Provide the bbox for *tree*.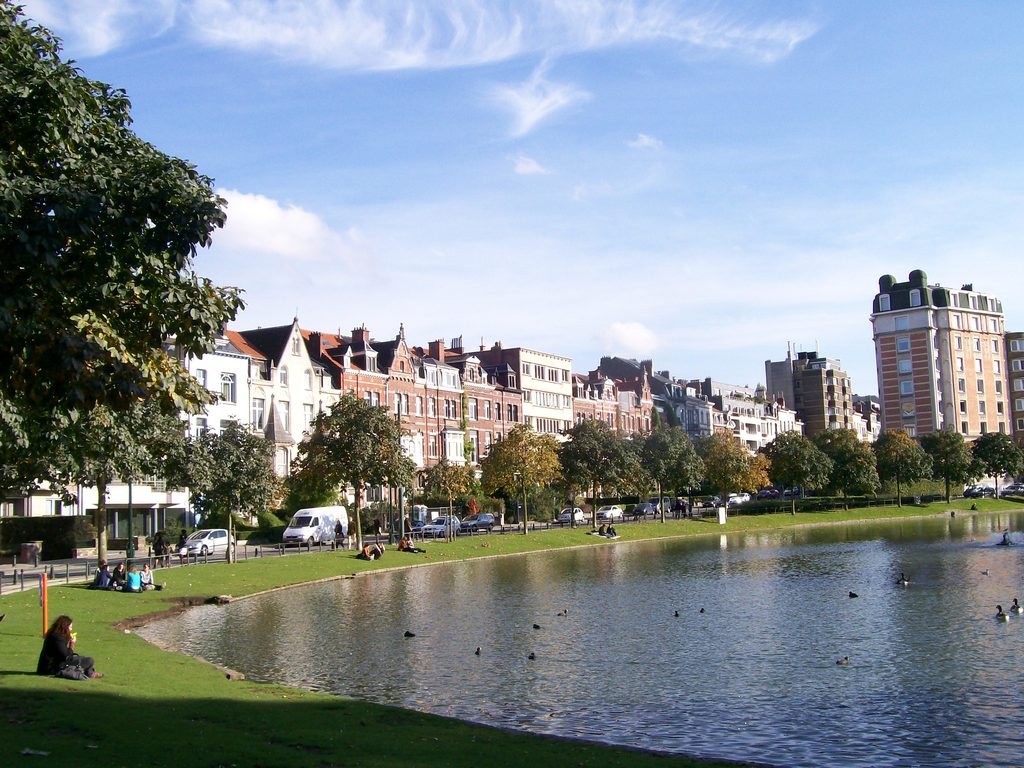
pyautogui.locateOnScreen(695, 419, 776, 529).
